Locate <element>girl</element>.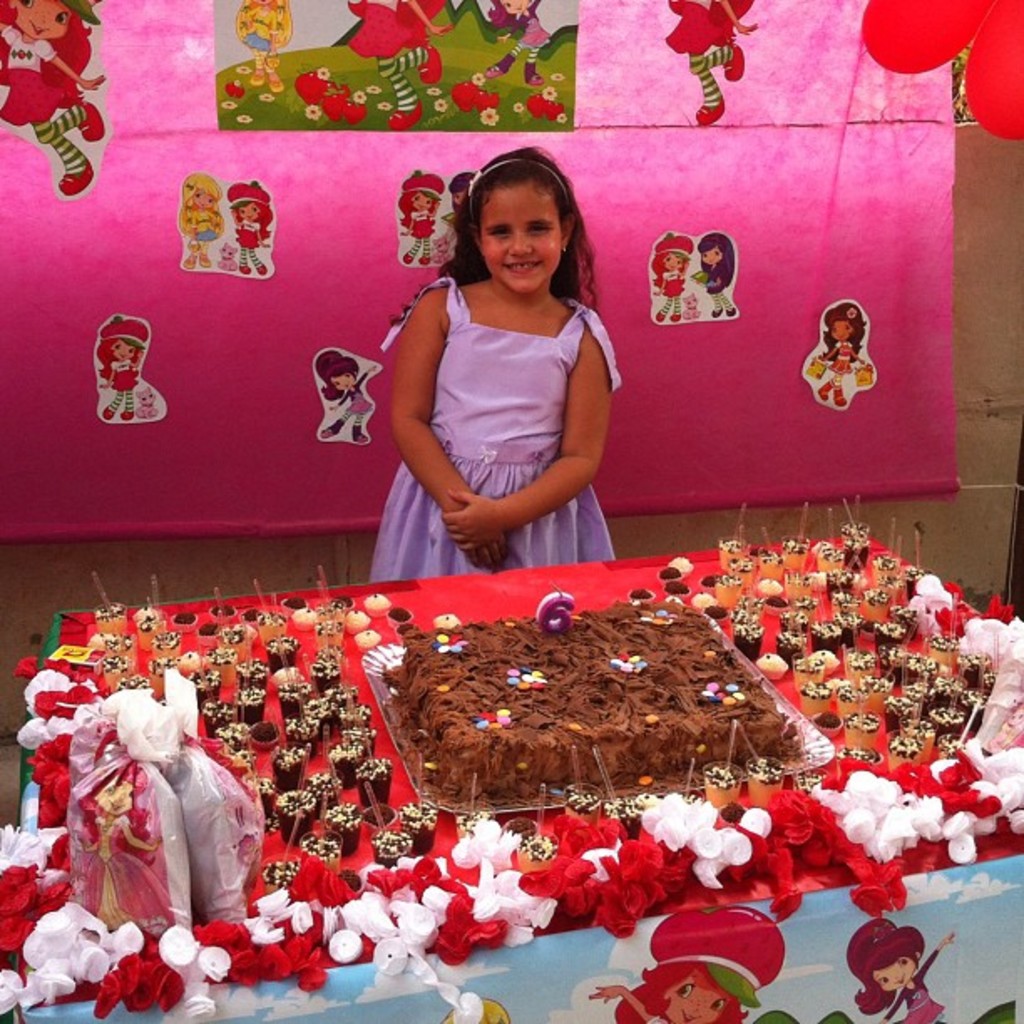
Bounding box: x1=847 y1=919 x2=944 y2=1022.
